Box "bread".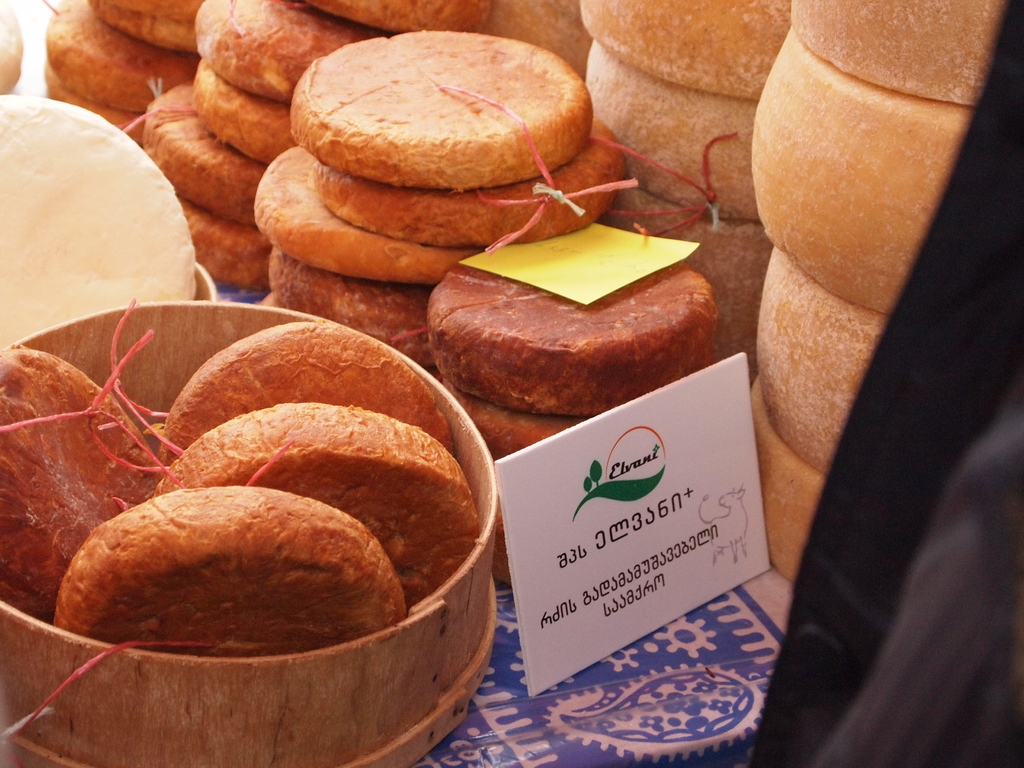
[x1=59, y1=496, x2=395, y2=671].
